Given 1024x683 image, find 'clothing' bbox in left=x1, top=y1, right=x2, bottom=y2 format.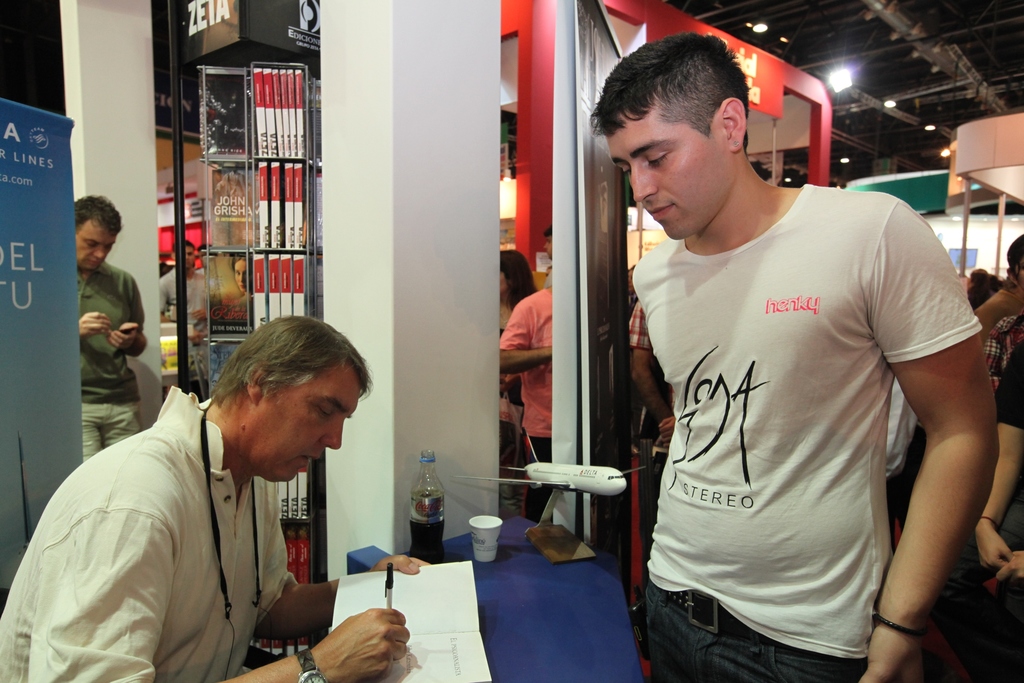
left=154, top=272, right=204, bottom=311.
